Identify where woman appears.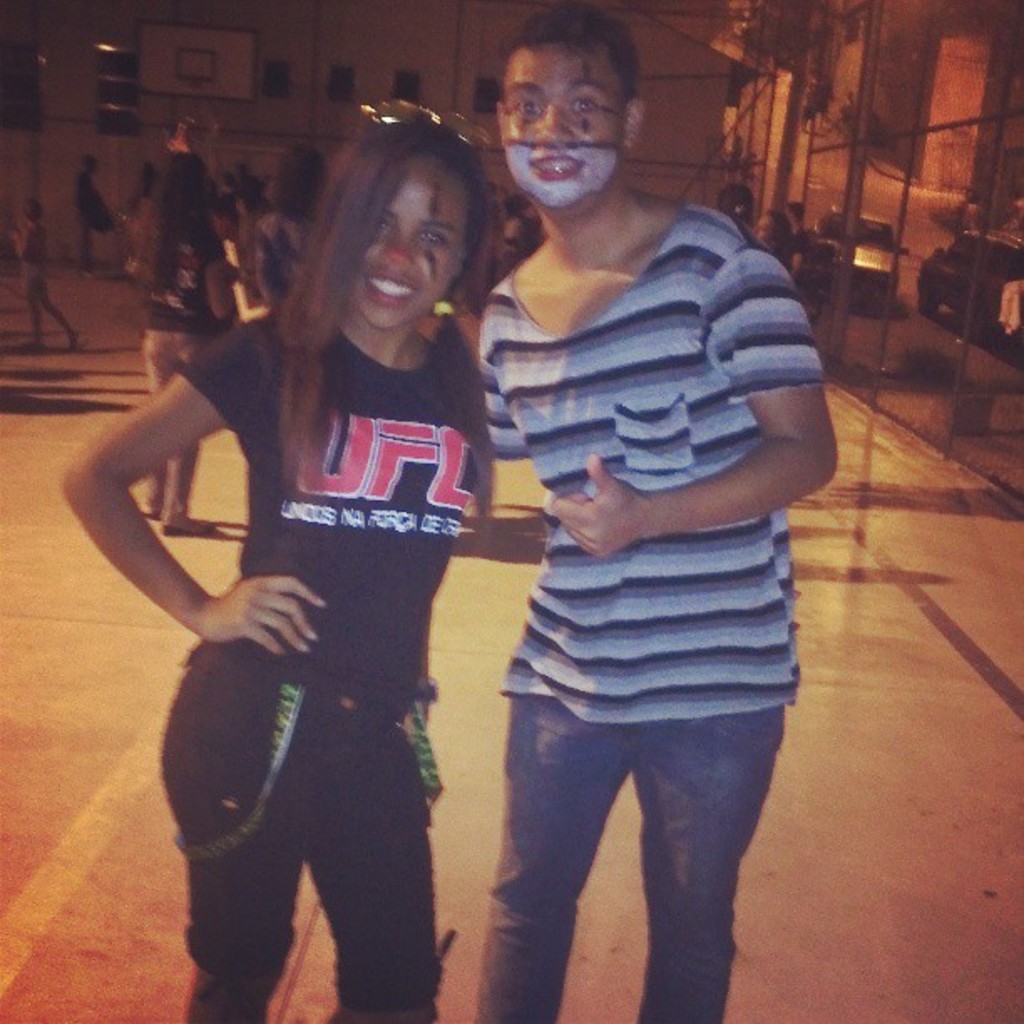
Appears at locate(60, 110, 554, 1022).
